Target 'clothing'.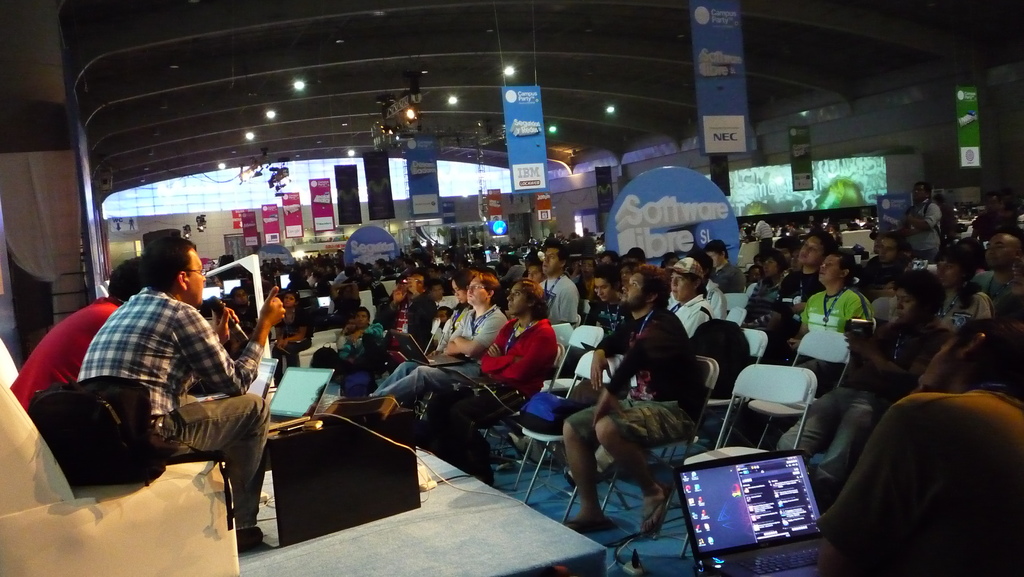
Target region: <bbox>363, 358, 477, 399</bbox>.
